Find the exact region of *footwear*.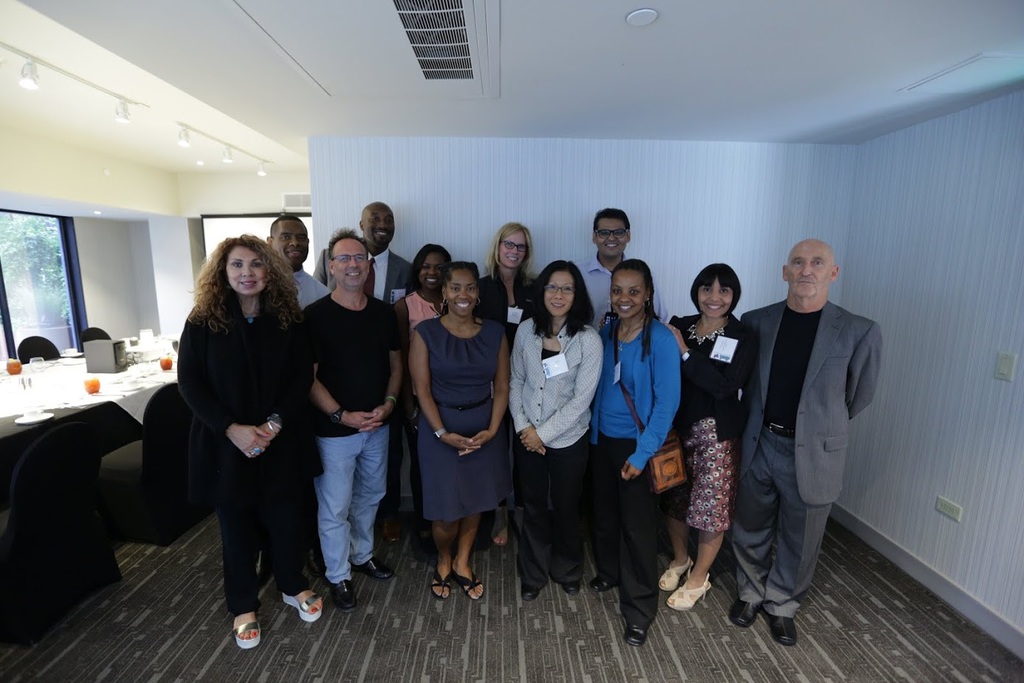
Exact region: x1=285 y1=578 x2=327 y2=625.
